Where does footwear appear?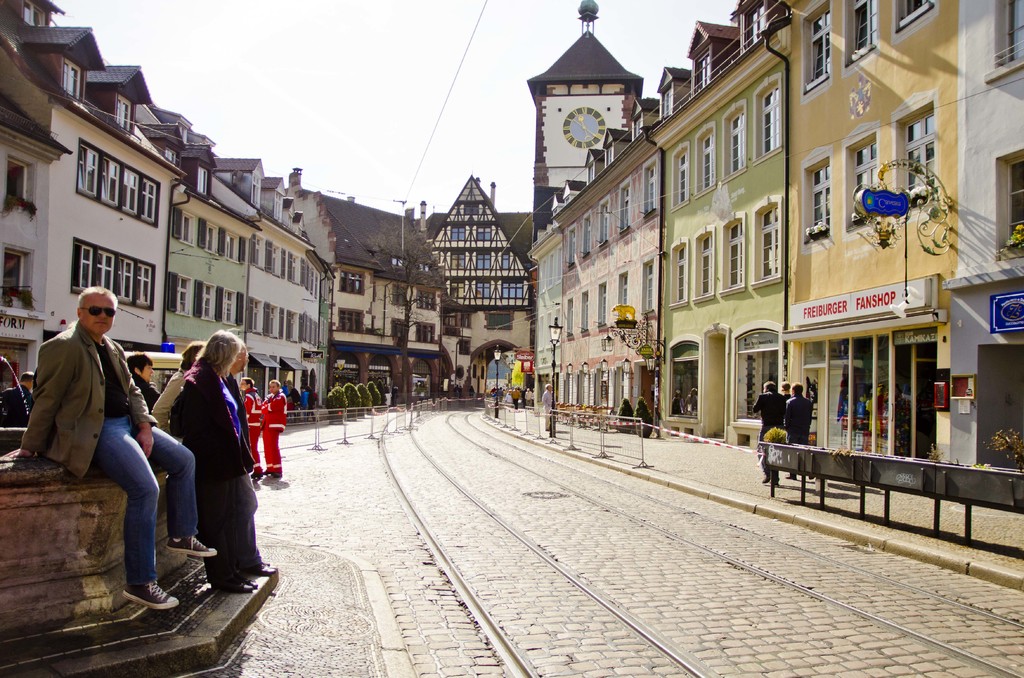
Appears at [x1=167, y1=534, x2=221, y2=556].
